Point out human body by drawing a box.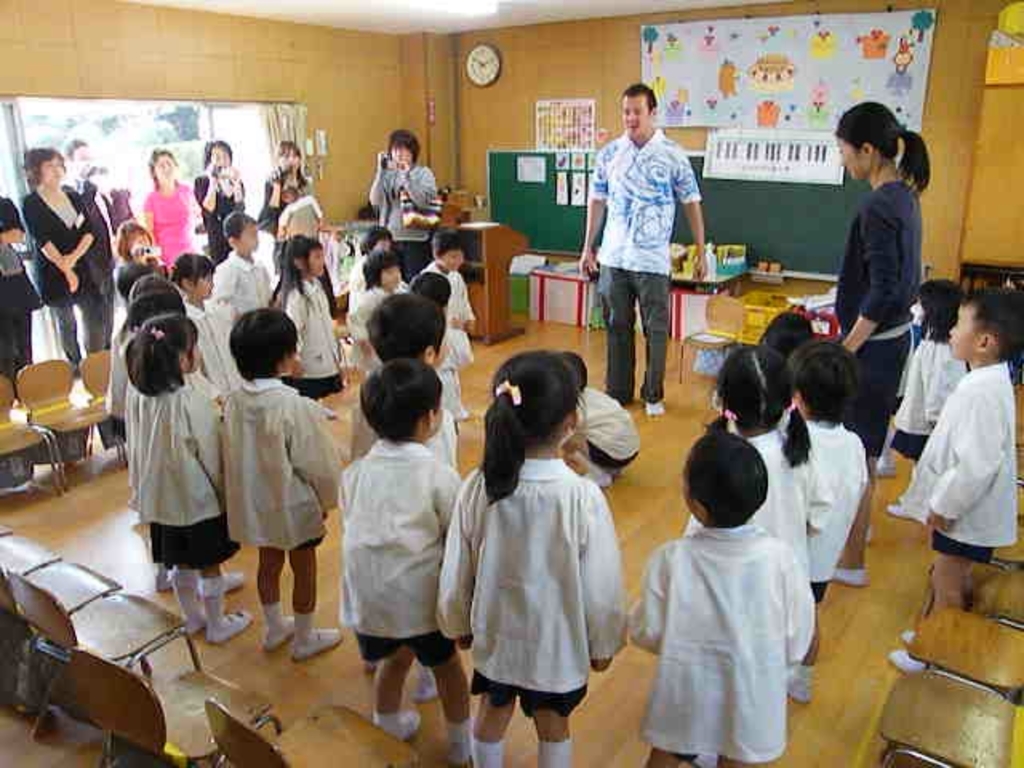
box=[117, 306, 221, 616].
